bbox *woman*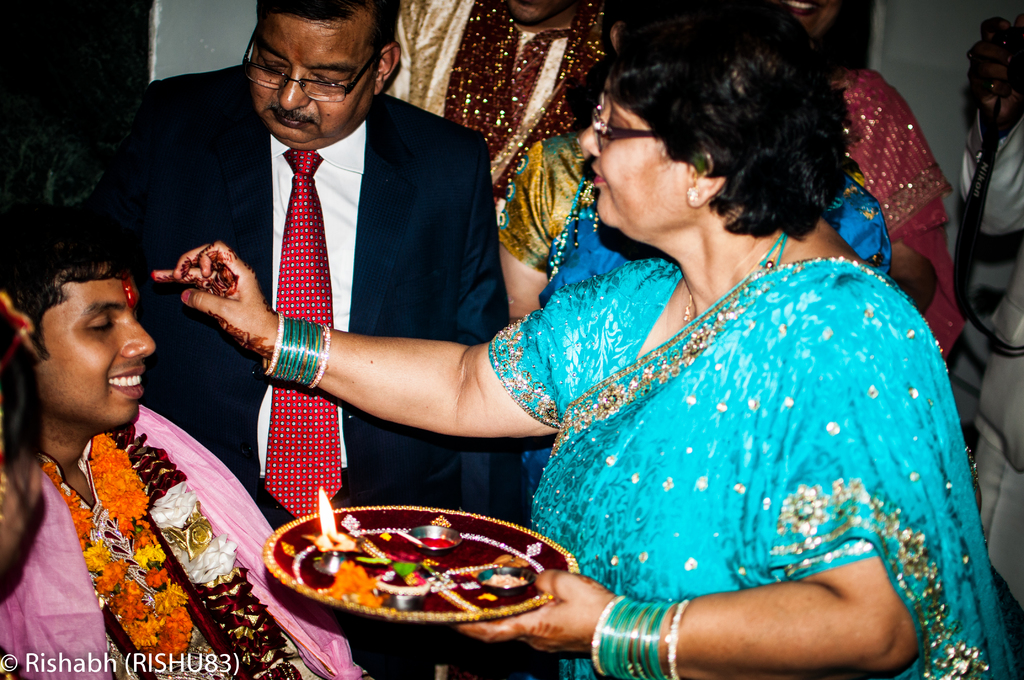
pyautogui.locateOnScreen(202, 54, 888, 660)
